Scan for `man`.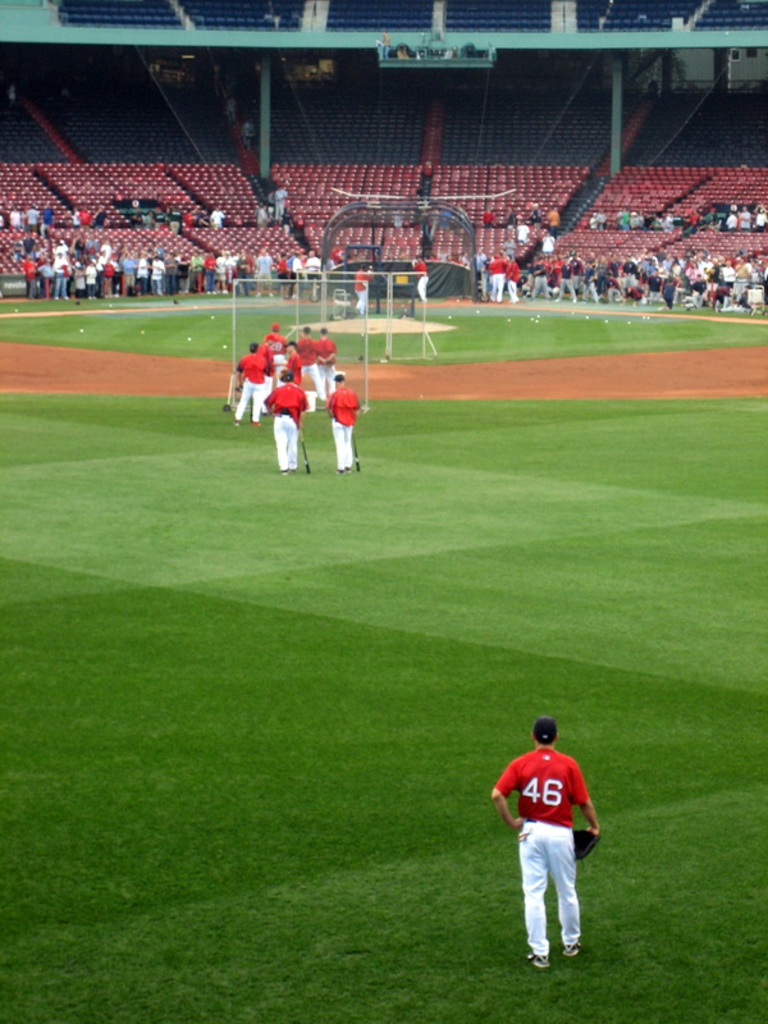
Scan result: 312/326/339/396.
